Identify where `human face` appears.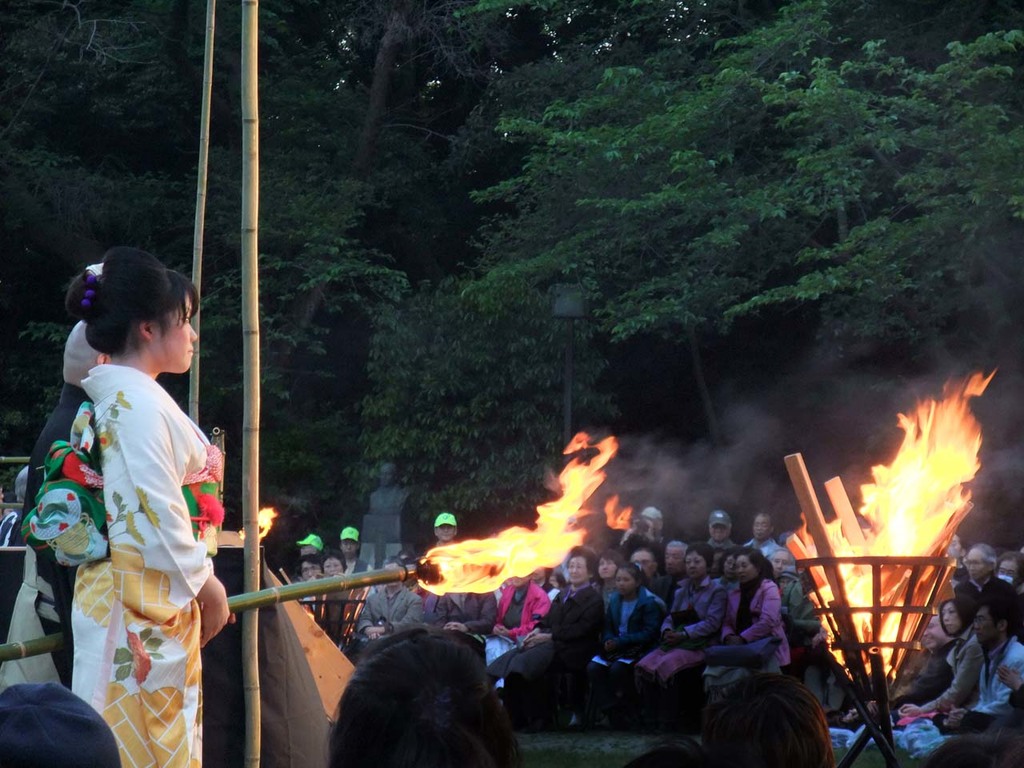
Appears at bbox=(437, 525, 455, 538).
